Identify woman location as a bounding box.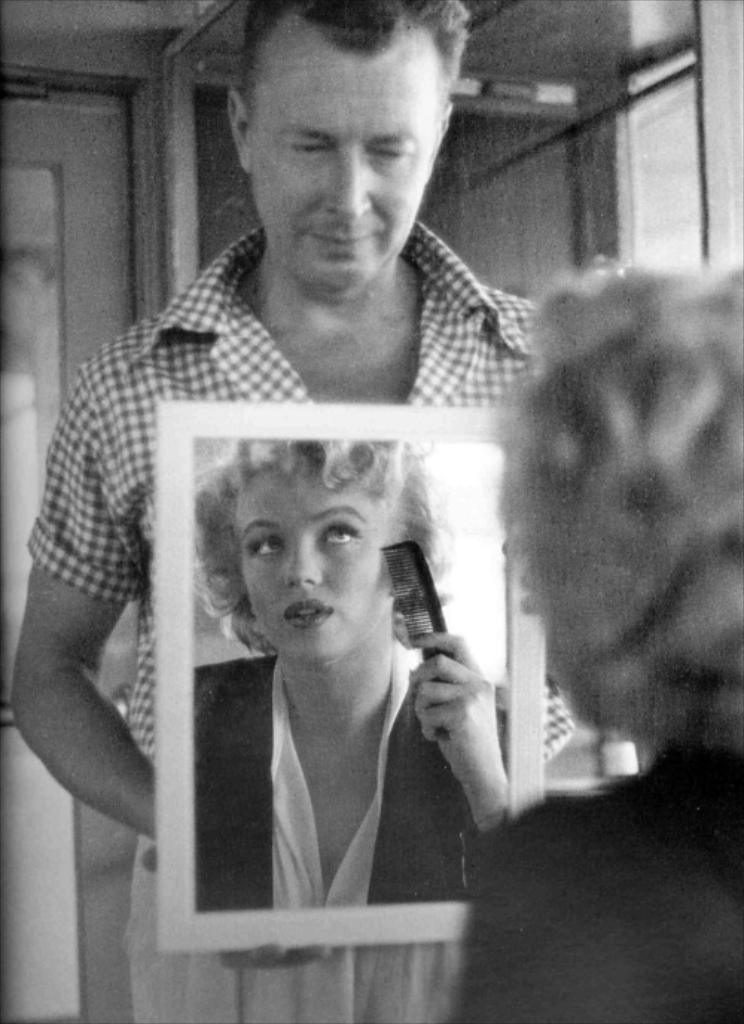
box=[443, 253, 743, 1023].
